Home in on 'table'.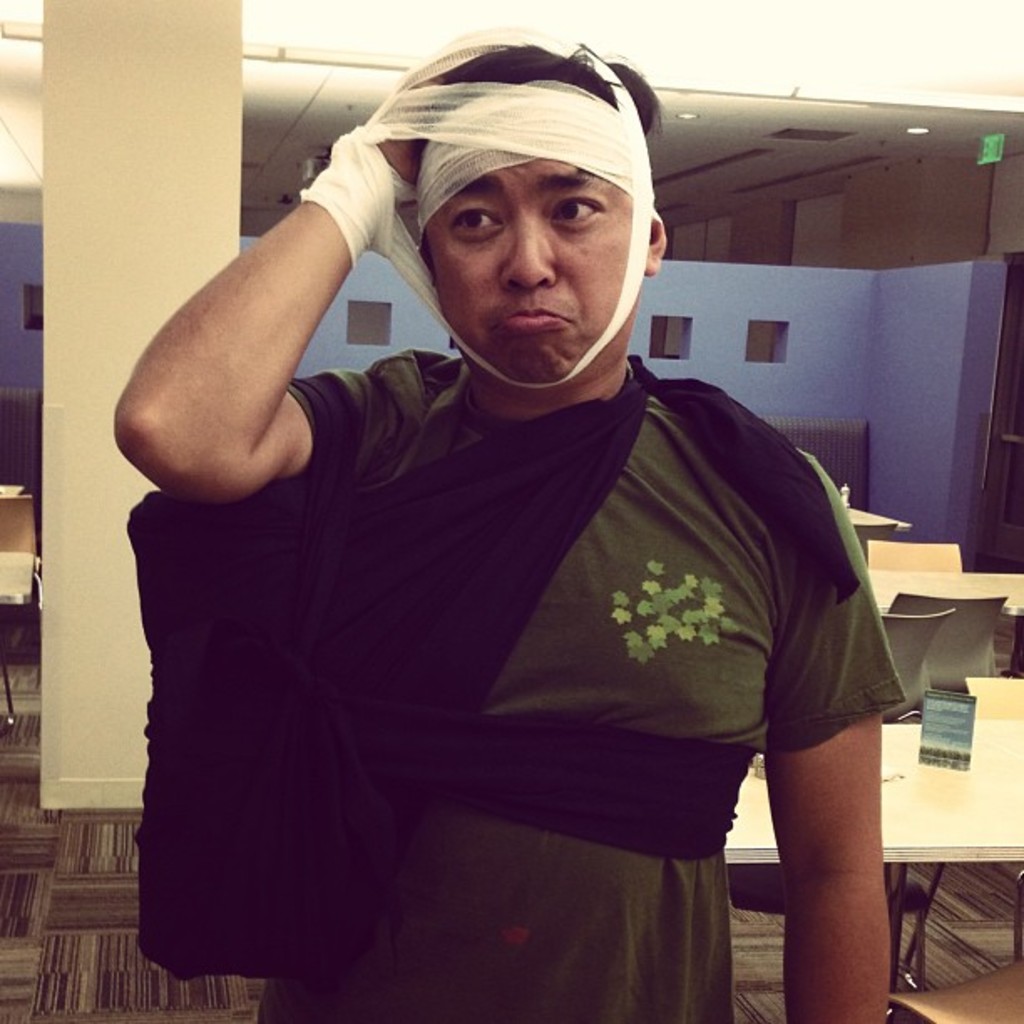
Homed in at left=838, top=500, right=912, bottom=547.
